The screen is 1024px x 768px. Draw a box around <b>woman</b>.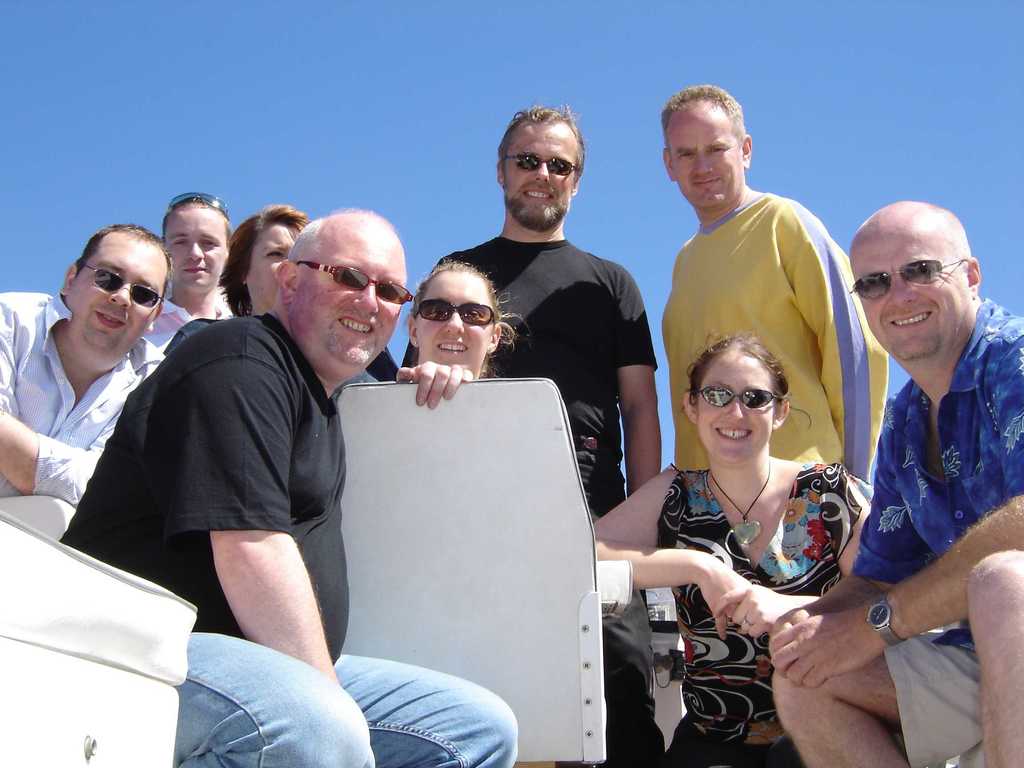
(589,328,874,767).
